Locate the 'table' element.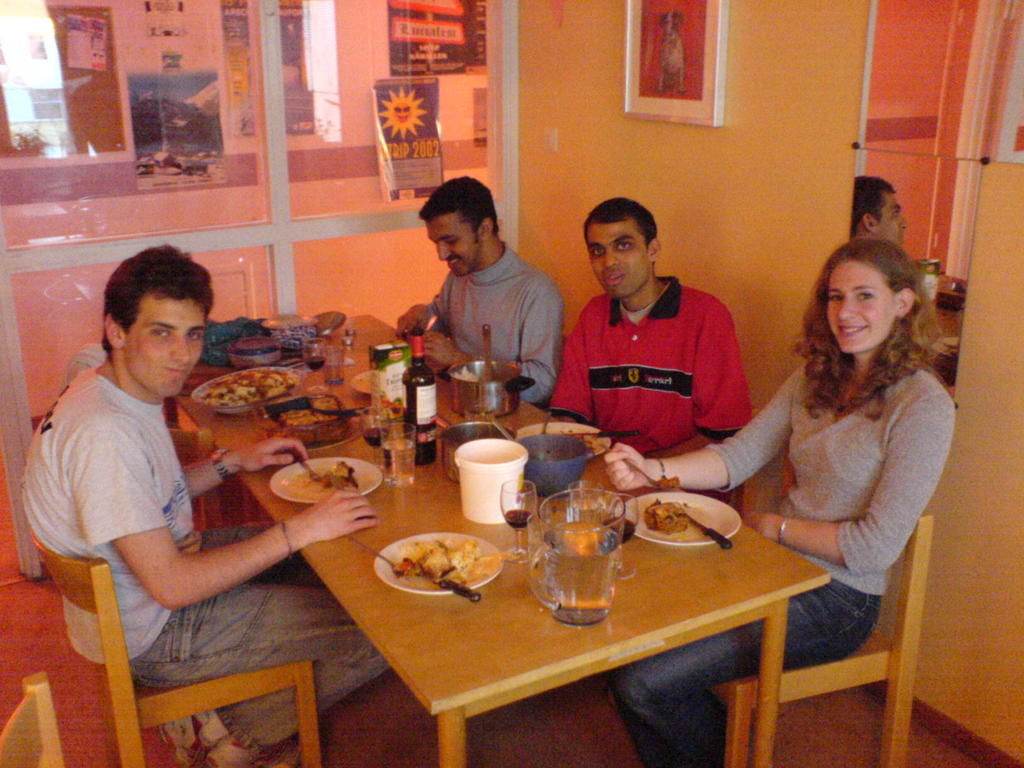
Element bbox: Rect(57, 278, 857, 765).
